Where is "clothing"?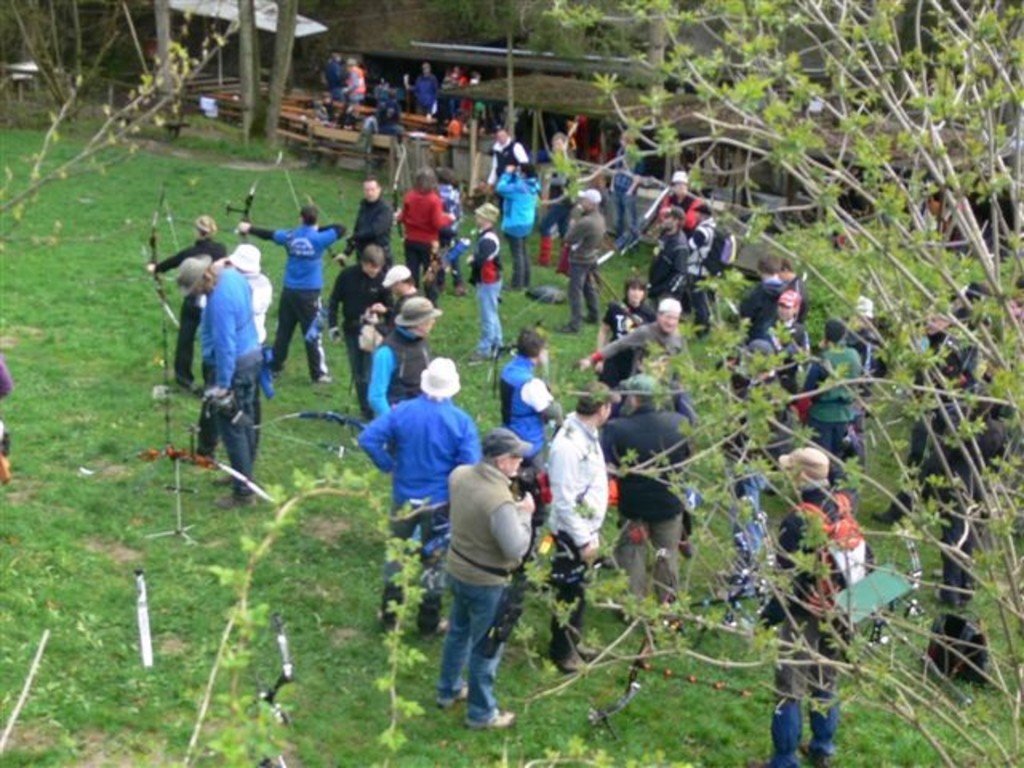
region(157, 234, 226, 384).
